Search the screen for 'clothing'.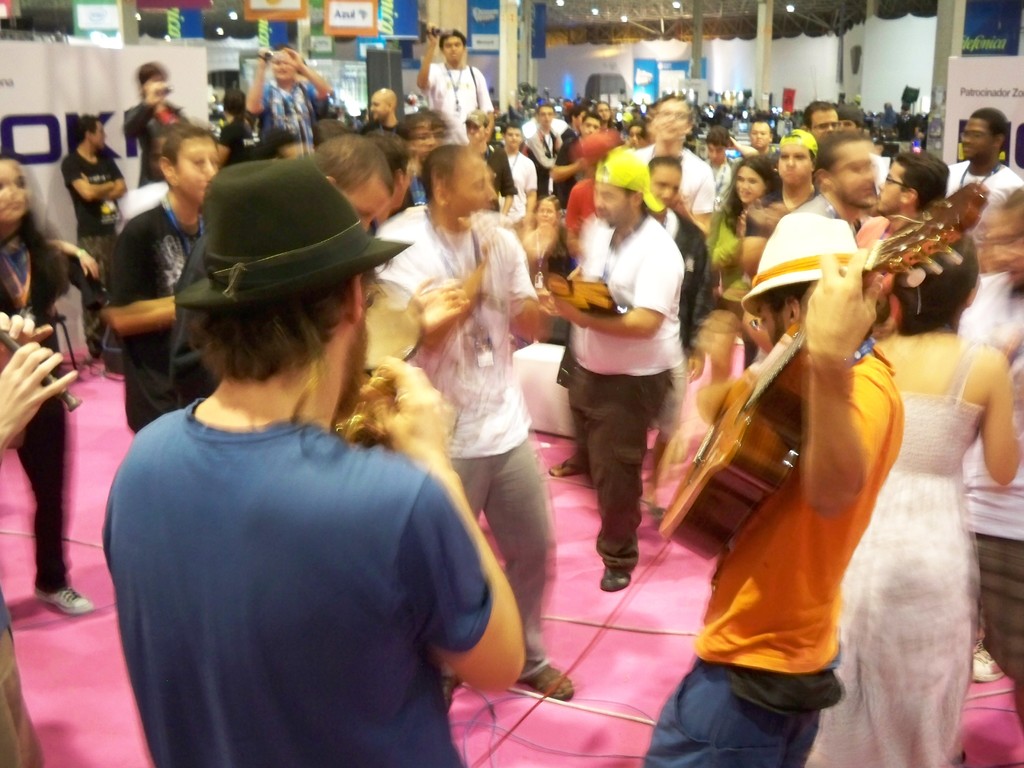
Found at BBox(803, 344, 979, 767).
